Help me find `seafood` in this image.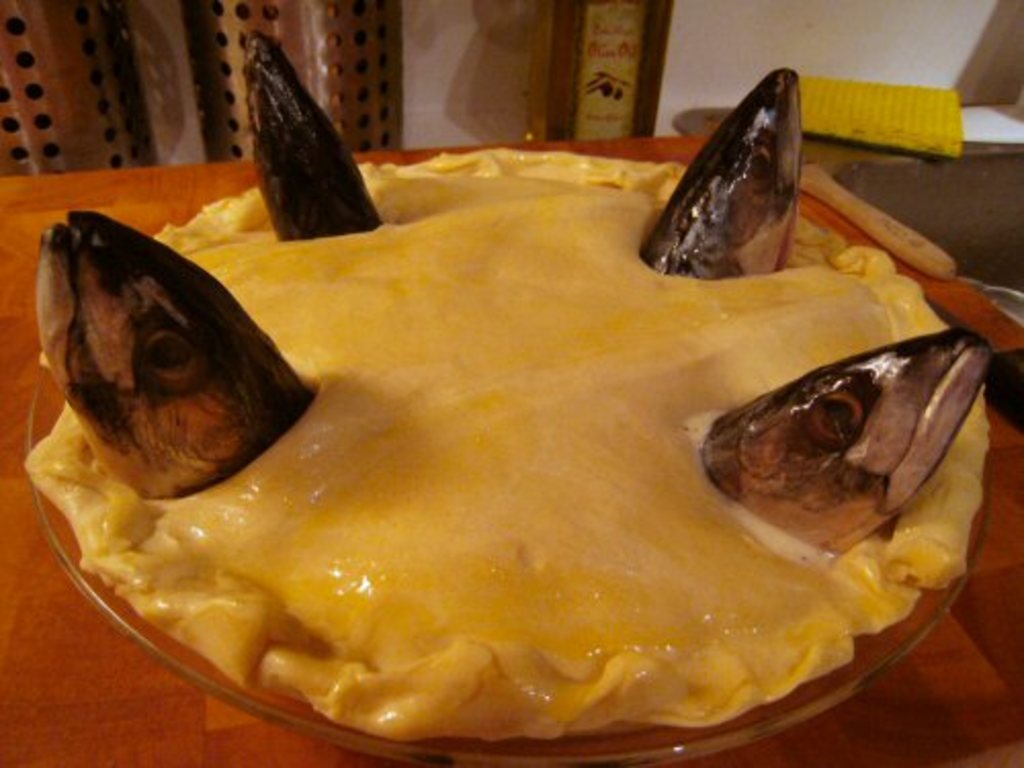
Found it: {"left": 242, "top": 27, "right": 381, "bottom": 238}.
